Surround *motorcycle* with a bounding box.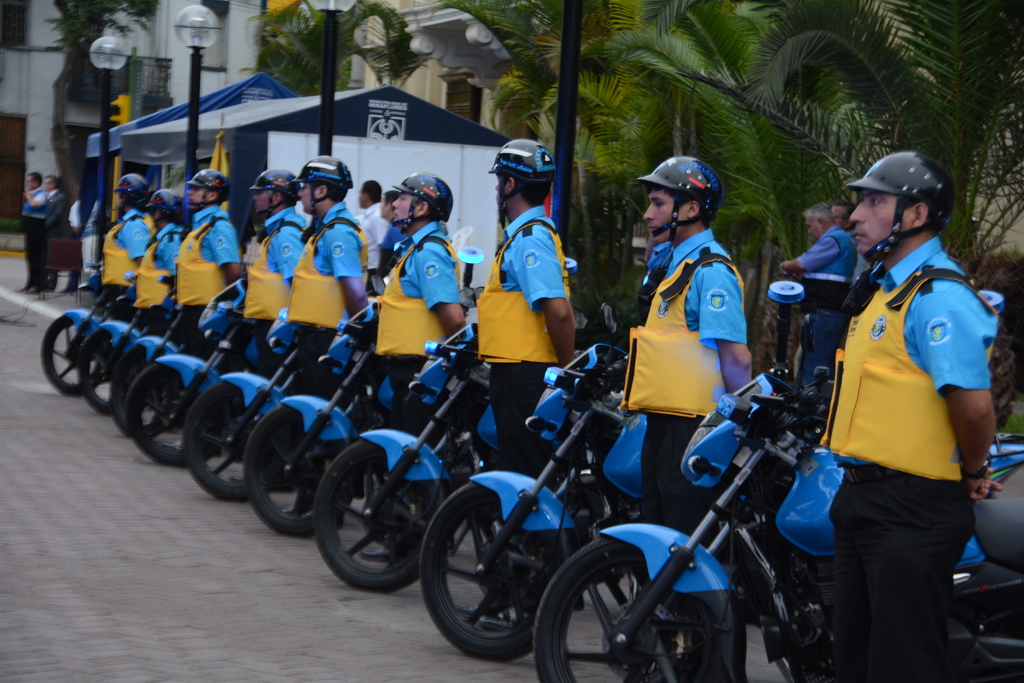
l=180, t=302, r=324, b=506.
